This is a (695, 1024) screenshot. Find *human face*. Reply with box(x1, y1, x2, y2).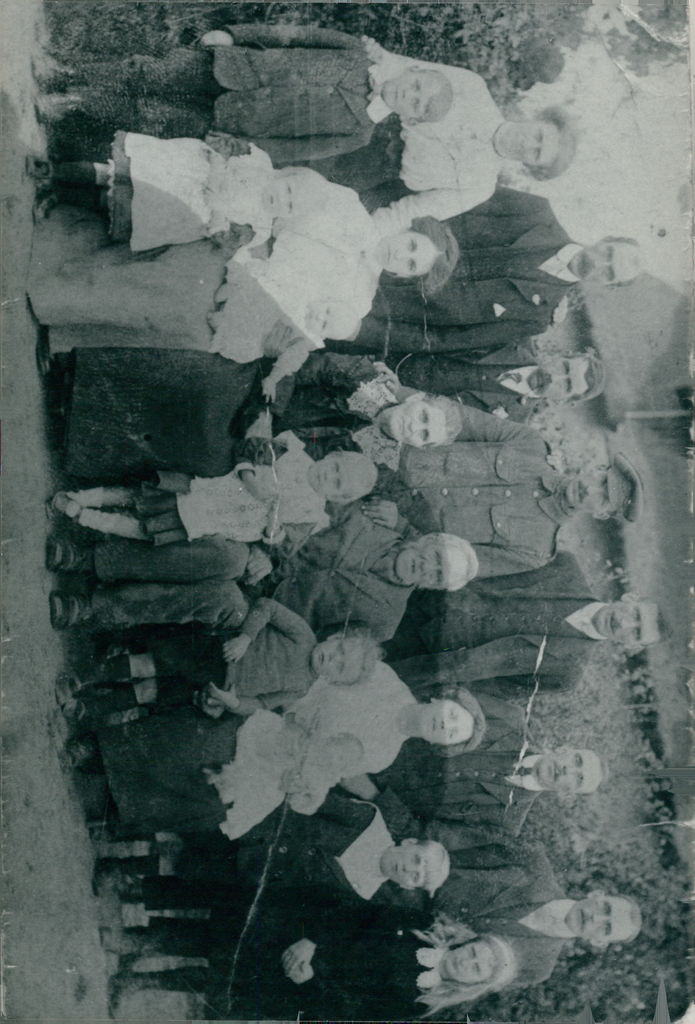
box(413, 697, 470, 744).
